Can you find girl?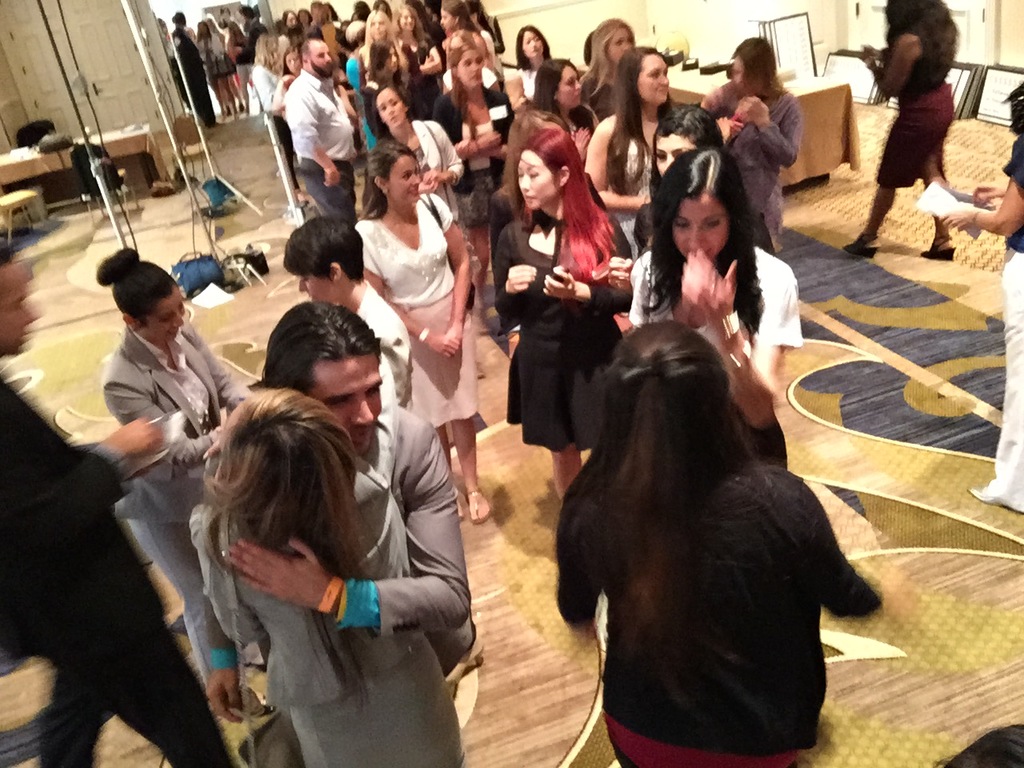
Yes, bounding box: x1=555, y1=322, x2=889, y2=767.
